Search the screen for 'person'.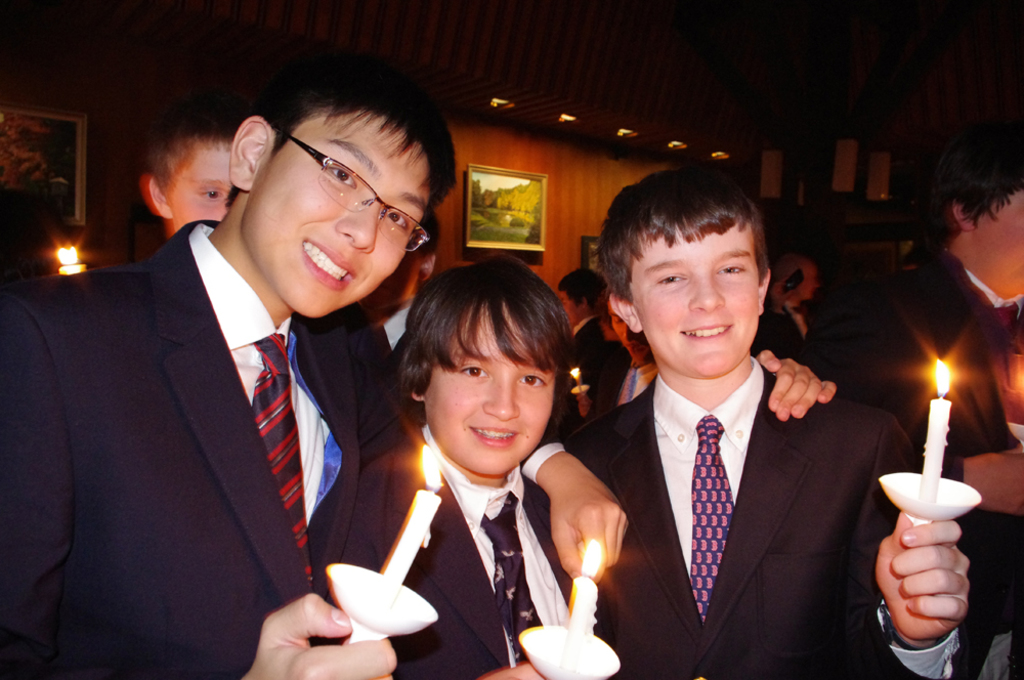
Found at [x1=559, y1=165, x2=970, y2=679].
